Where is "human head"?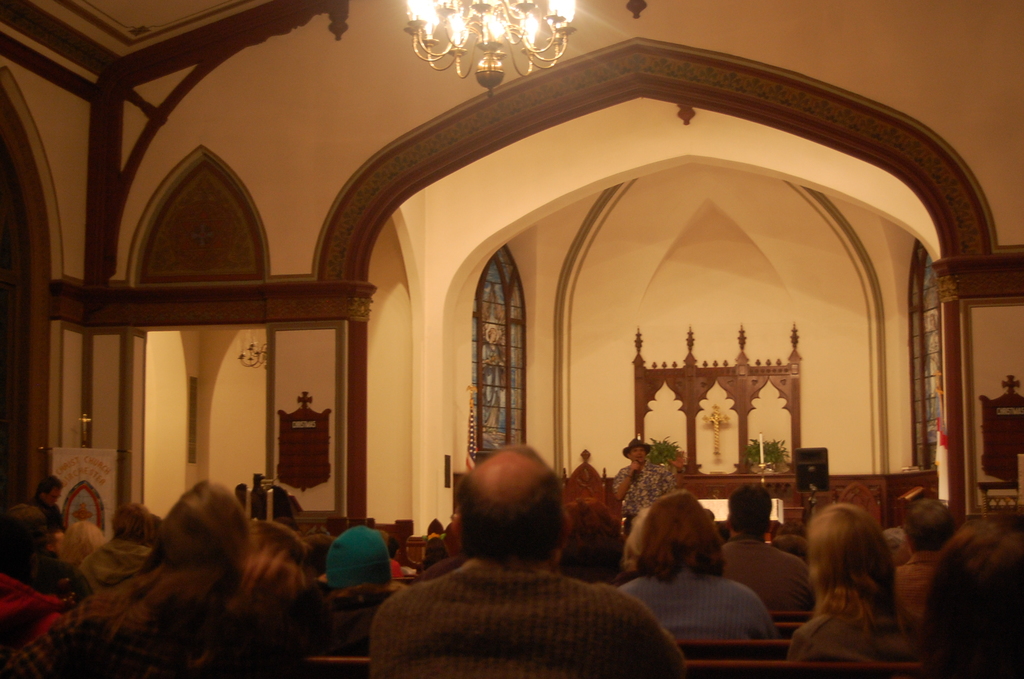
crop(629, 484, 723, 578).
